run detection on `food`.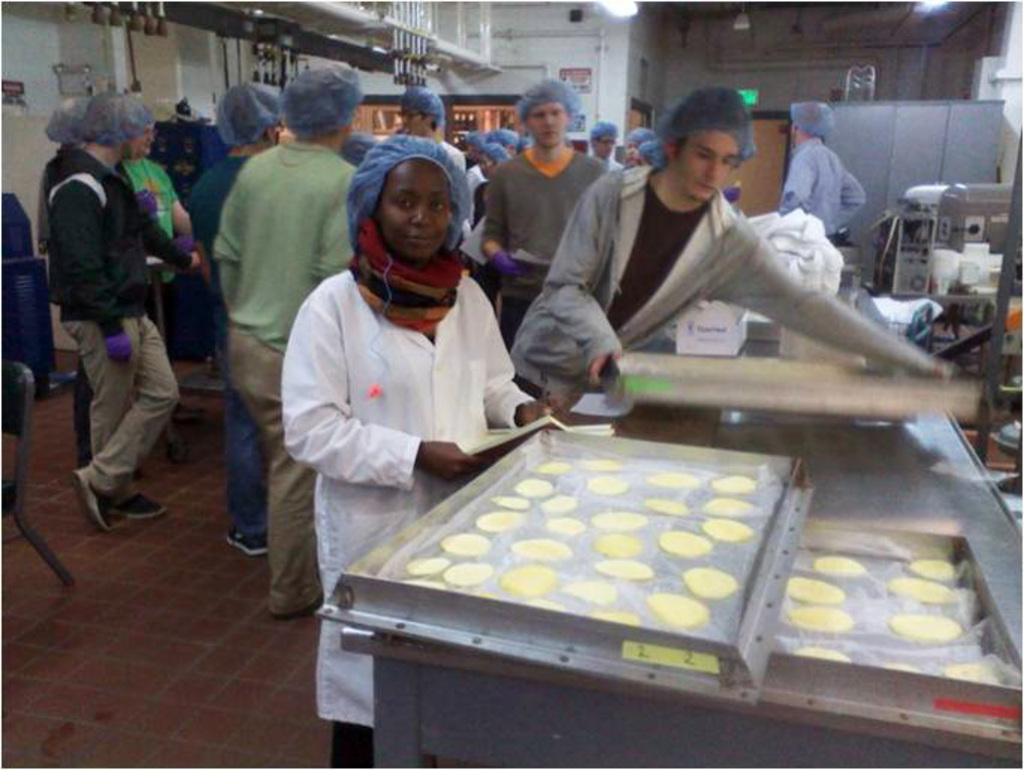
Result: <box>782,568,845,609</box>.
